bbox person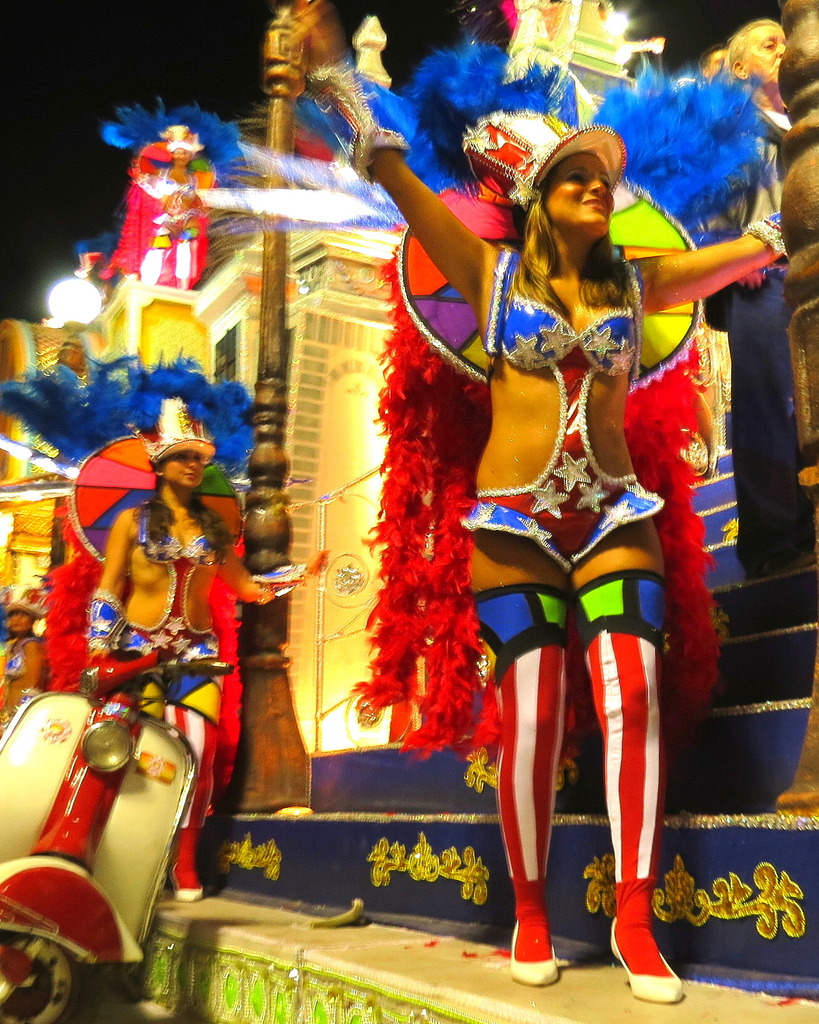
box=[698, 43, 728, 78]
